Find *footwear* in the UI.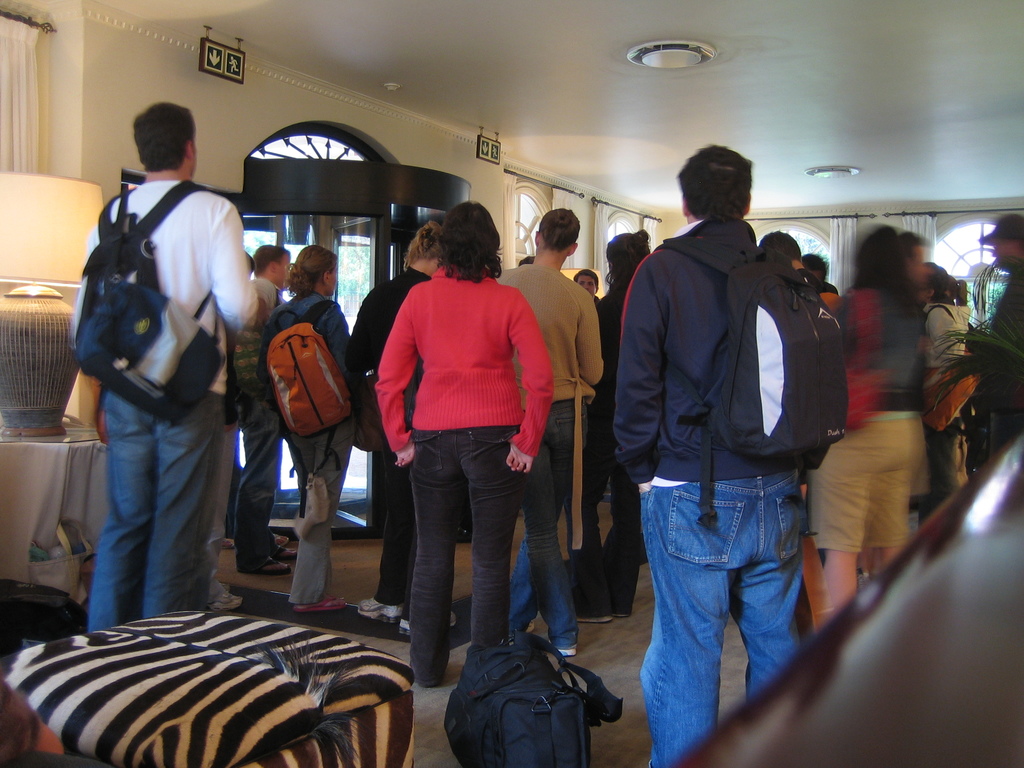
UI element at {"left": 554, "top": 646, "right": 577, "bottom": 653}.
